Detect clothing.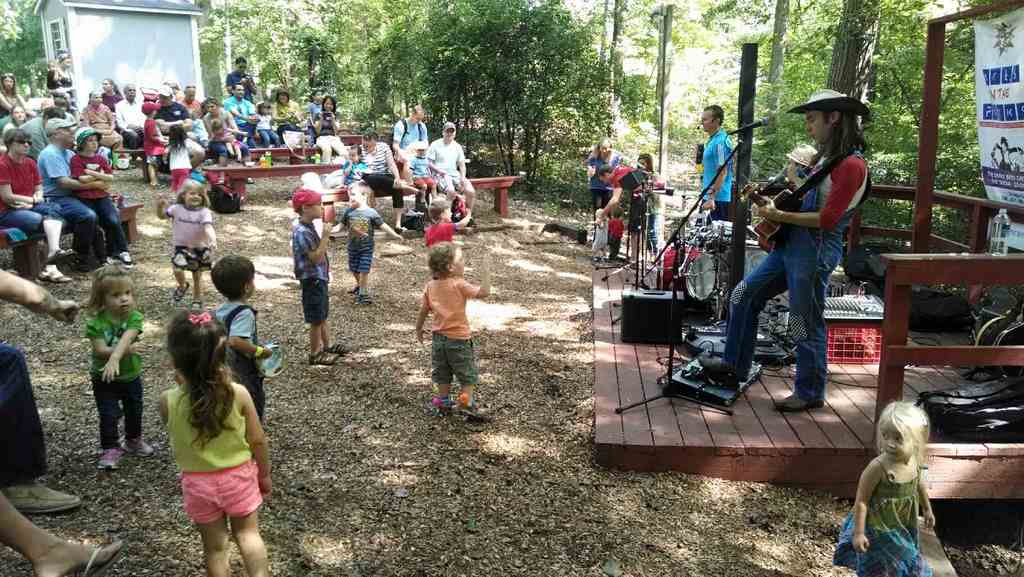
Detected at [x1=588, y1=149, x2=621, y2=238].
